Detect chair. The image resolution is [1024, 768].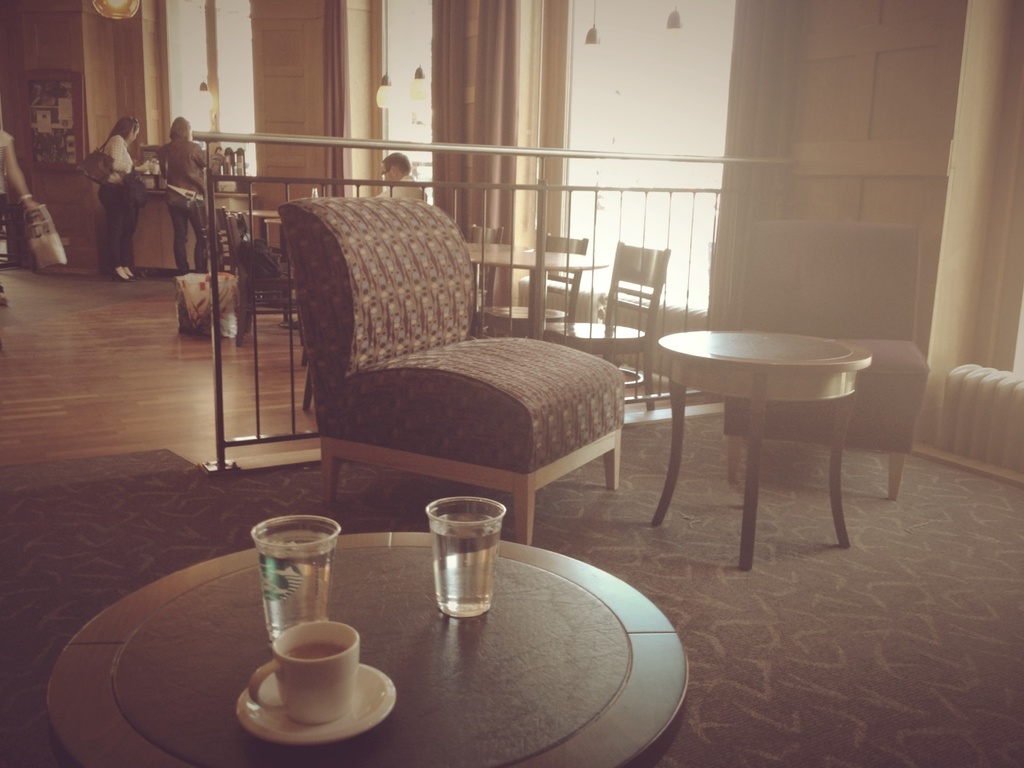
[left=190, top=198, right=258, bottom=282].
